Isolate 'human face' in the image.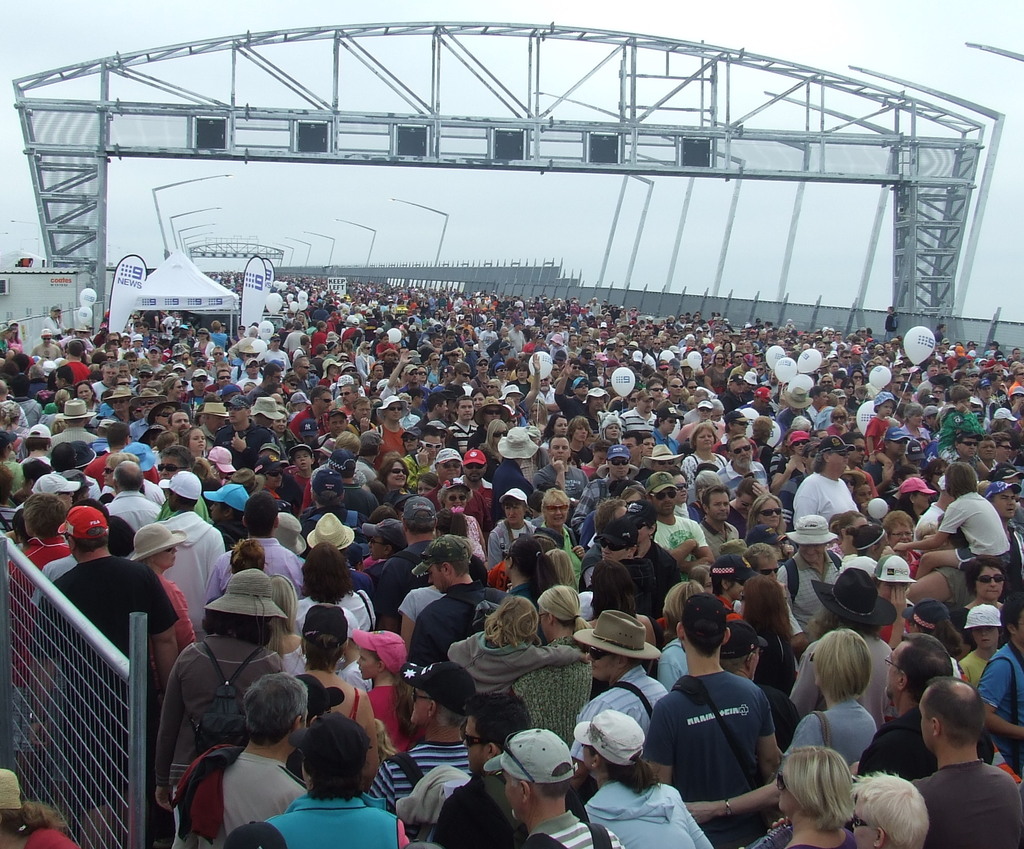
Isolated region: [x1=465, y1=462, x2=485, y2=482].
